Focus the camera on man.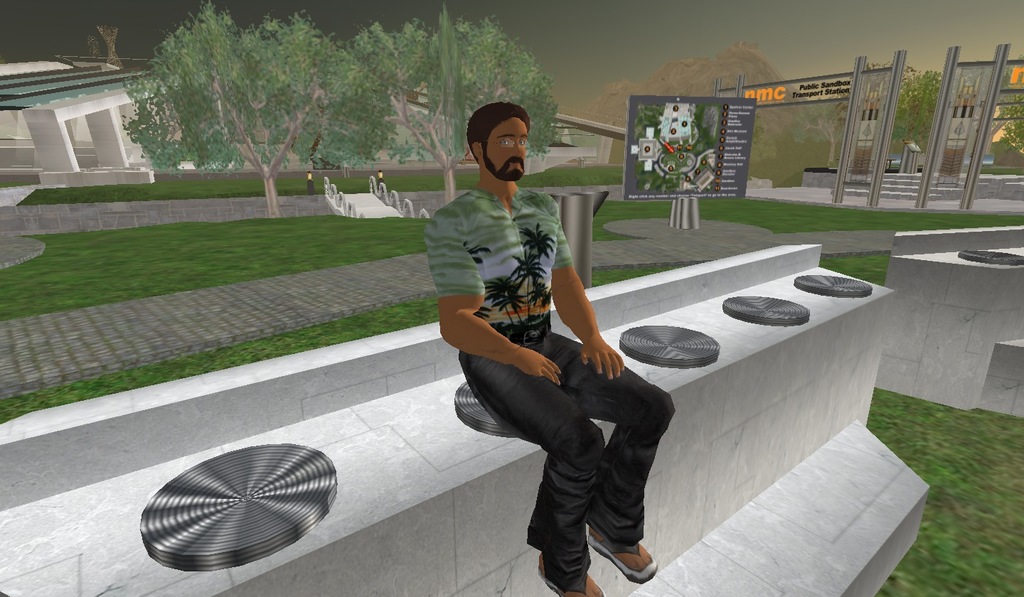
Focus region: pyautogui.locateOnScreen(429, 131, 676, 578).
